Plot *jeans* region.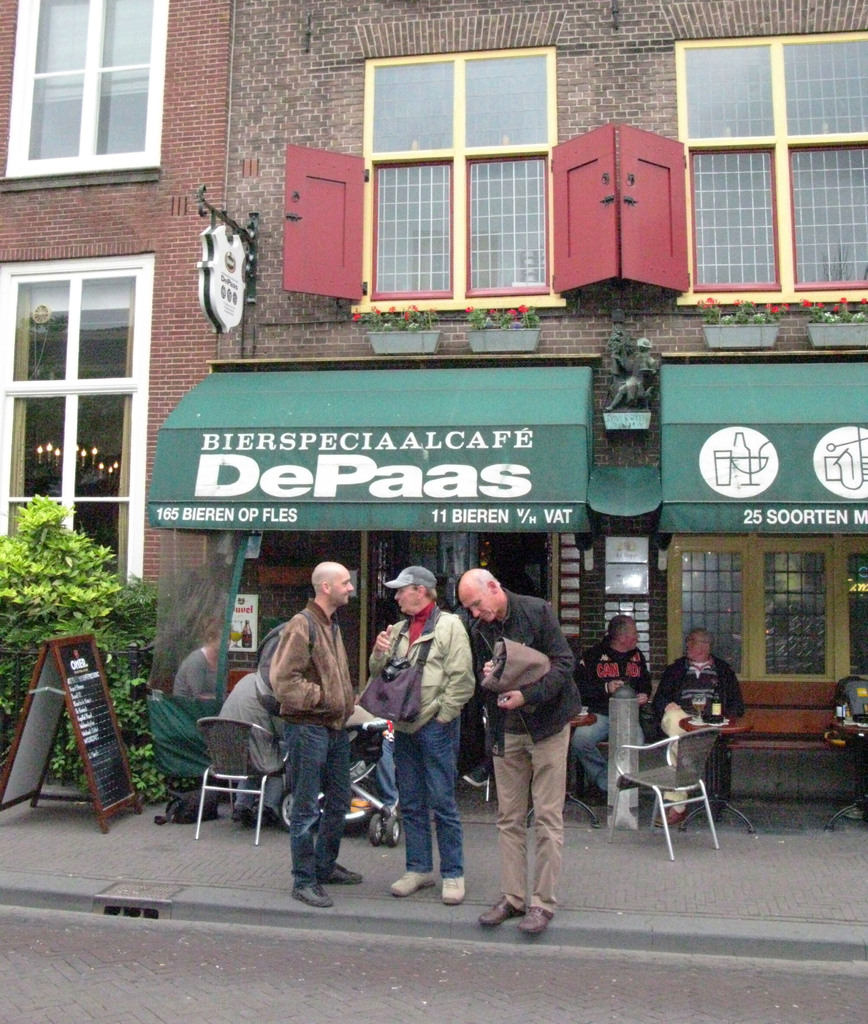
Plotted at (x1=283, y1=724, x2=353, y2=895).
